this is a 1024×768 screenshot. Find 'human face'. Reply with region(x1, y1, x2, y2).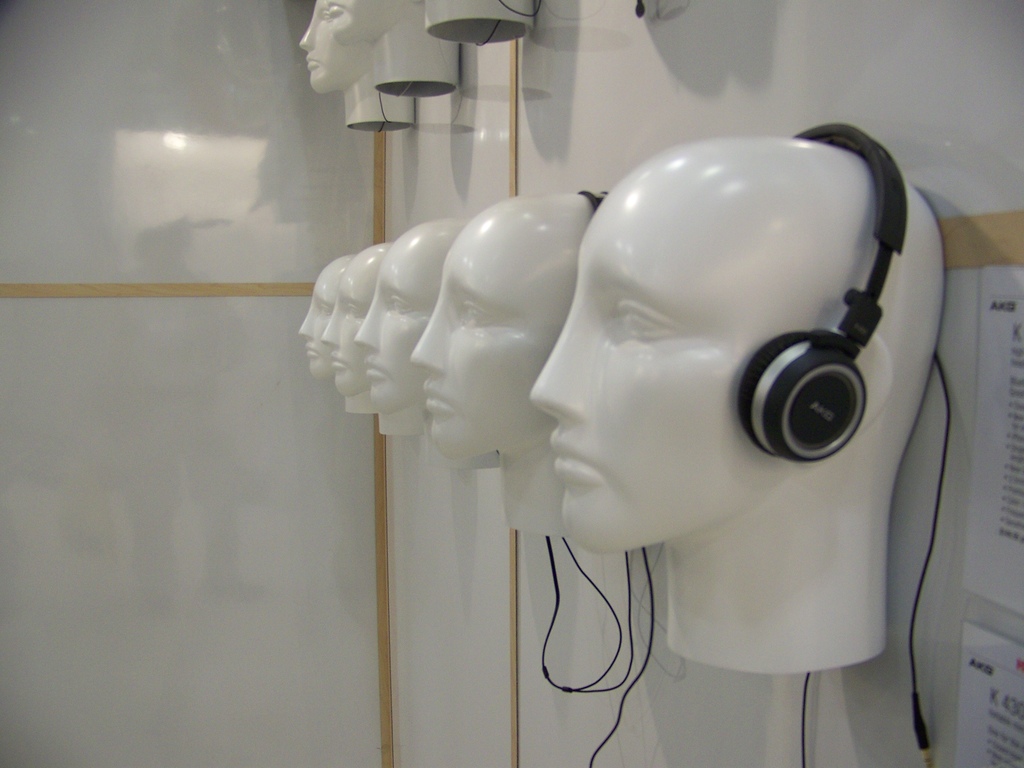
region(355, 237, 434, 412).
